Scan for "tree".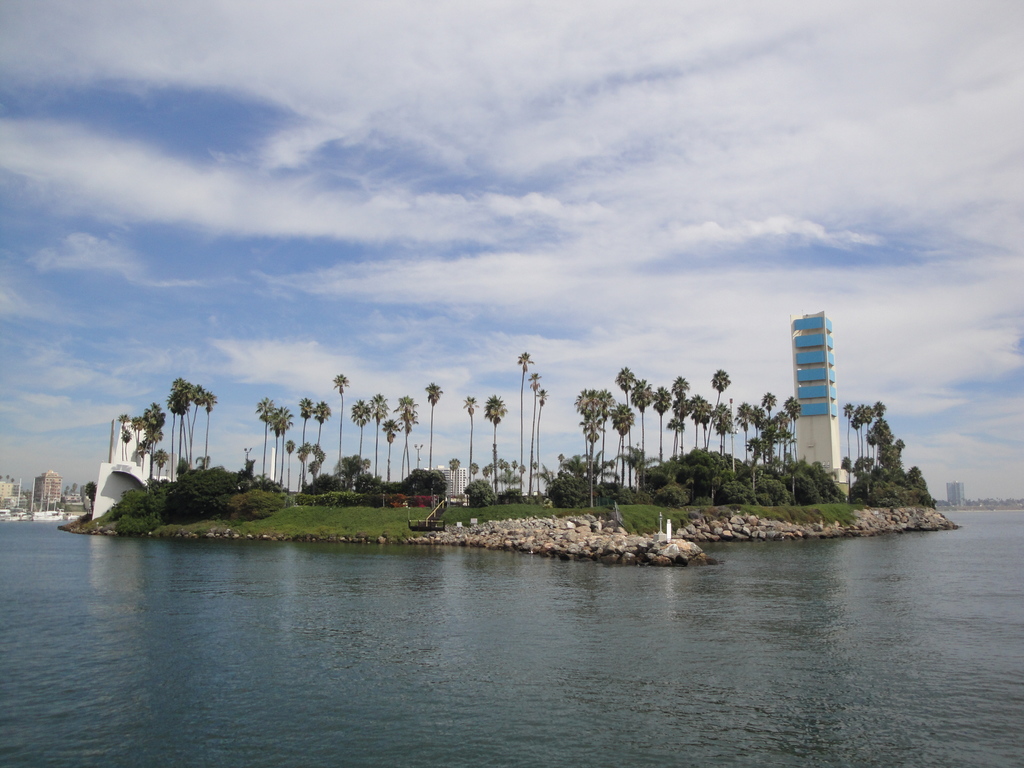
Scan result: [737,469,790,518].
